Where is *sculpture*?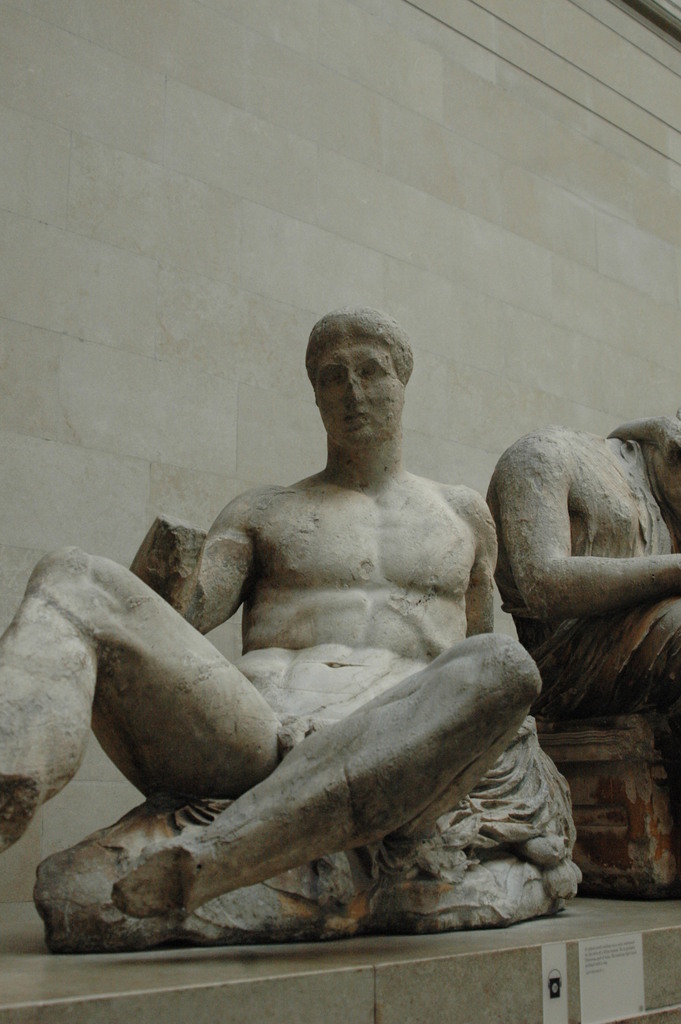
480:408:680:900.
